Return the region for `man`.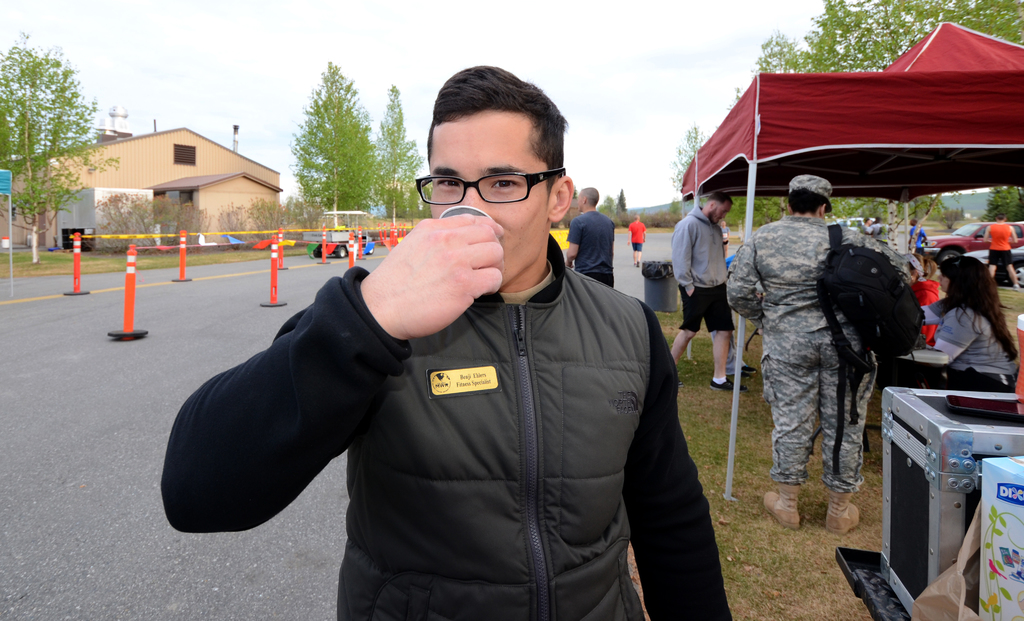
detection(566, 184, 618, 290).
